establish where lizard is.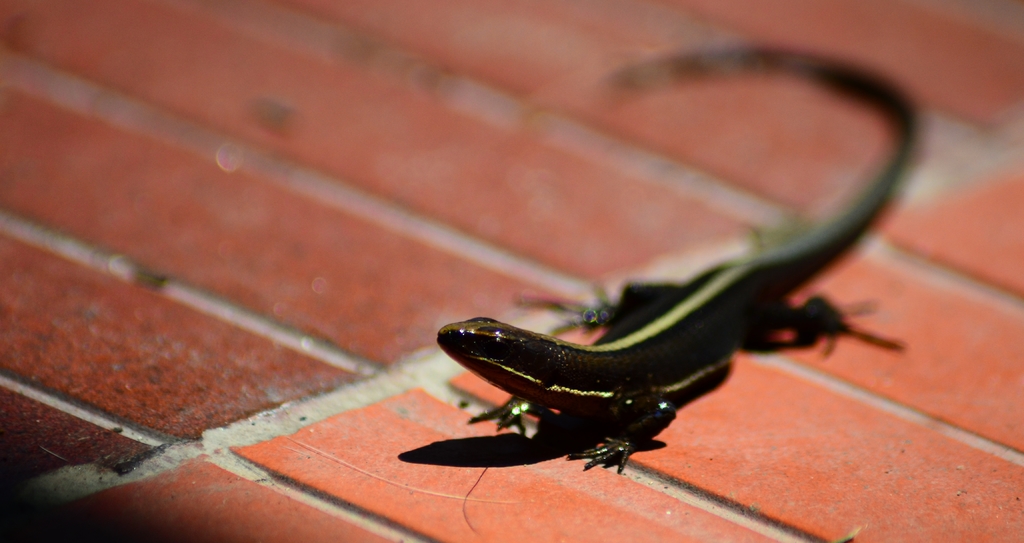
Established at bbox(411, 96, 948, 485).
